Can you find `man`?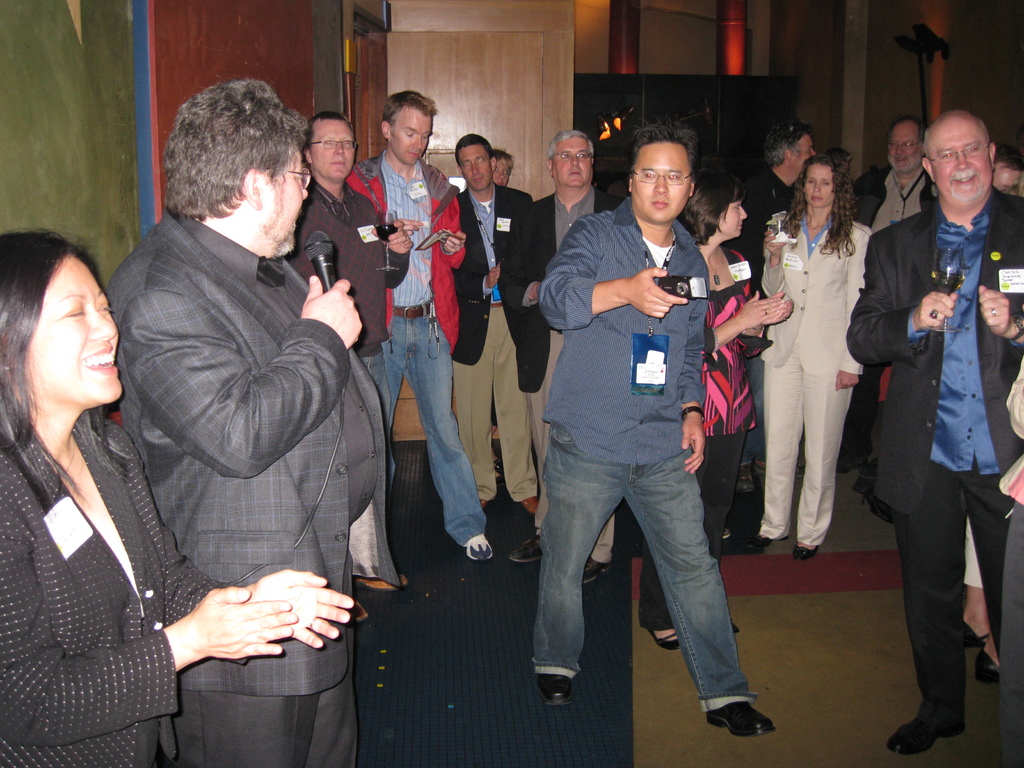
Yes, bounding box: {"left": 730, "top": 117, "right": 820, "bottom": 499}.
